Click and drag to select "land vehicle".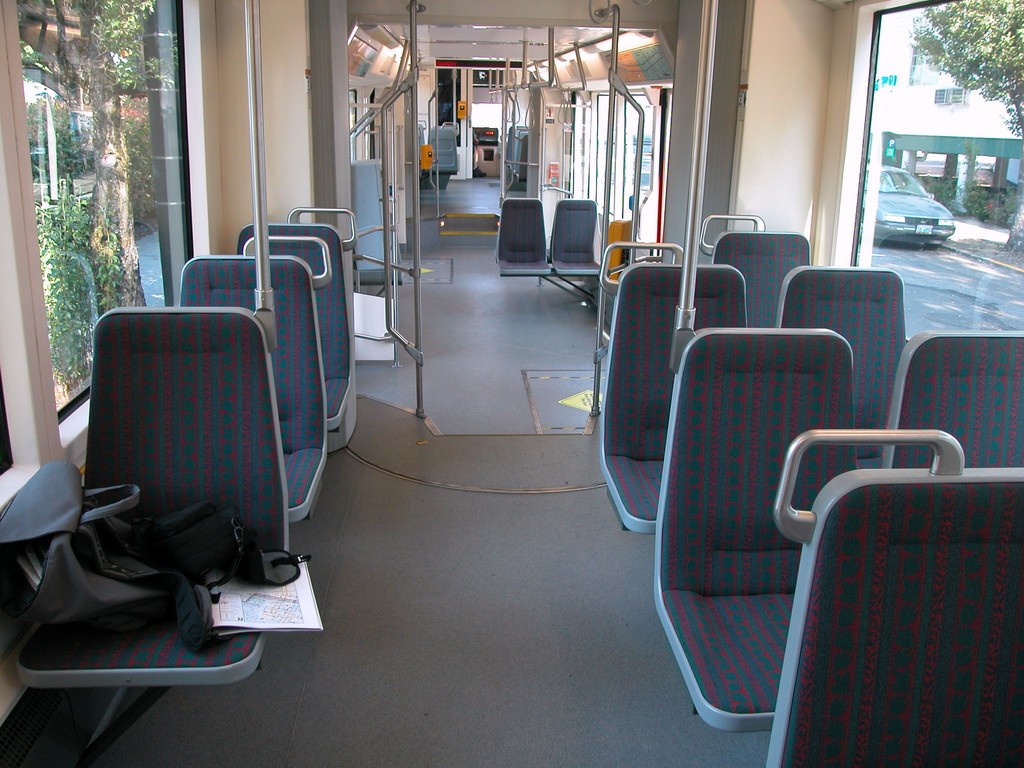
Selection: bbox=(0, 0, 1023, 767).
